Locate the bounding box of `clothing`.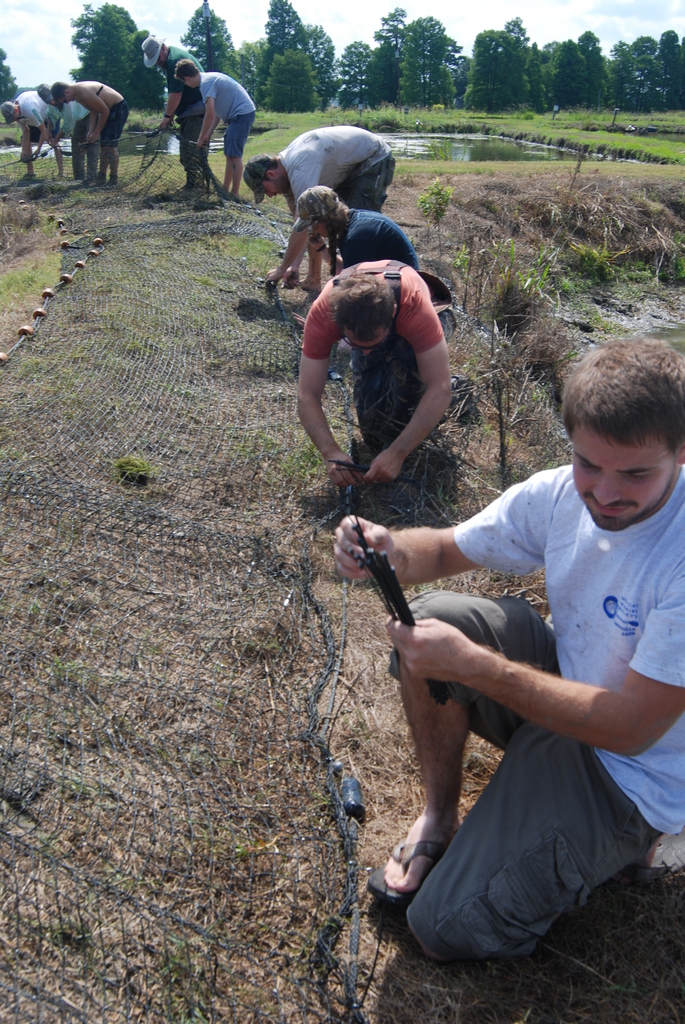
Bounding box: {"left": 105, "top": 95, "right": 127, "bottom": 161}.
